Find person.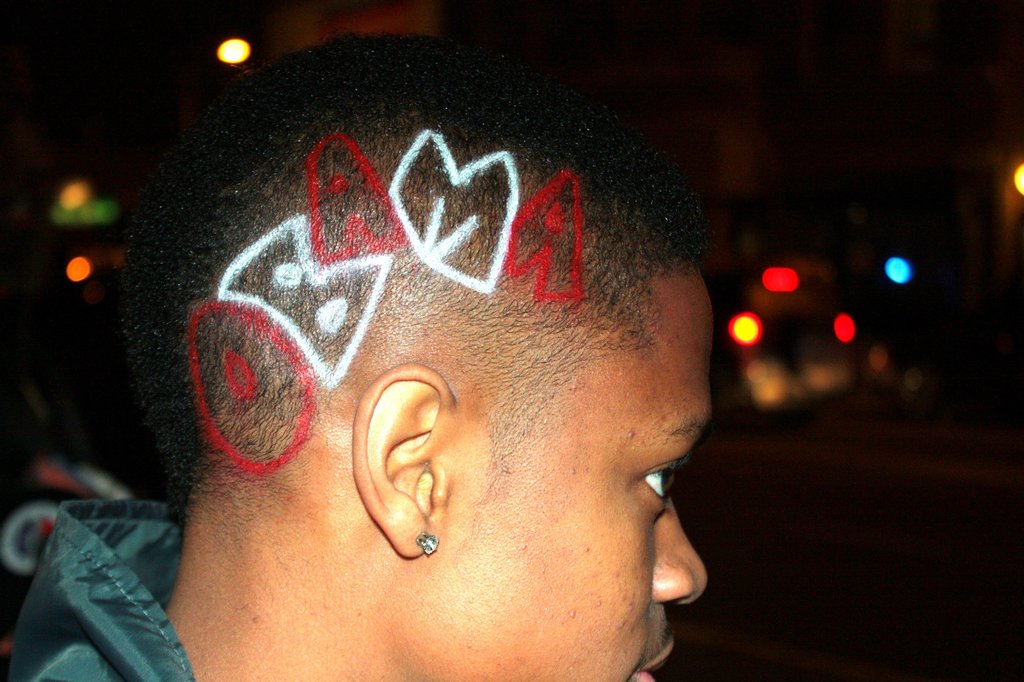
8,31,709,681.
